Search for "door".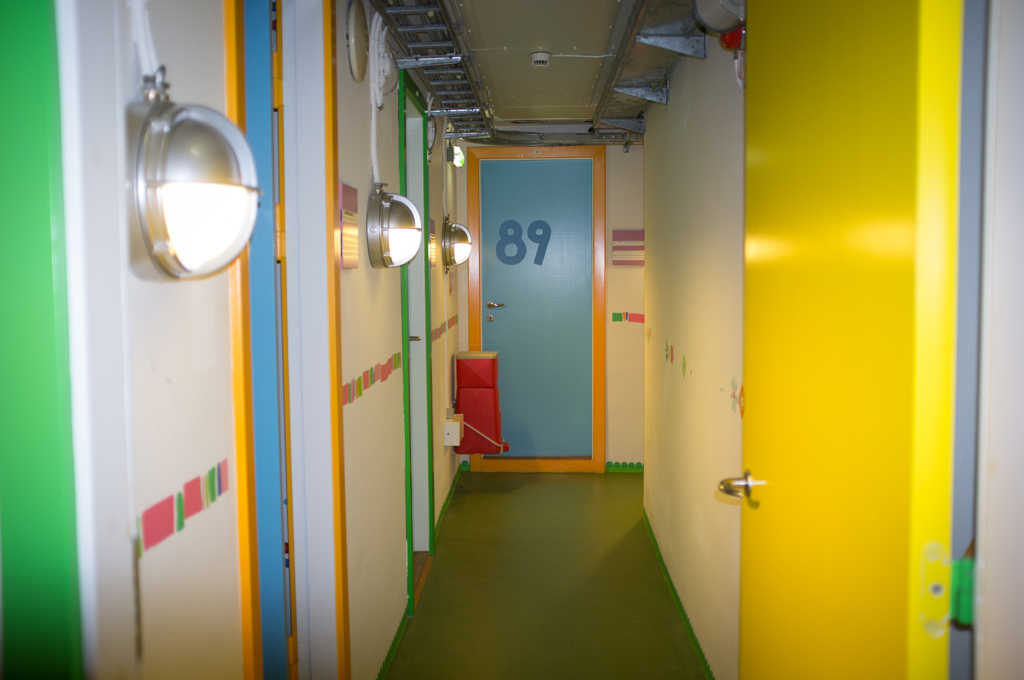
Found at (714, 0, 967, 679).
